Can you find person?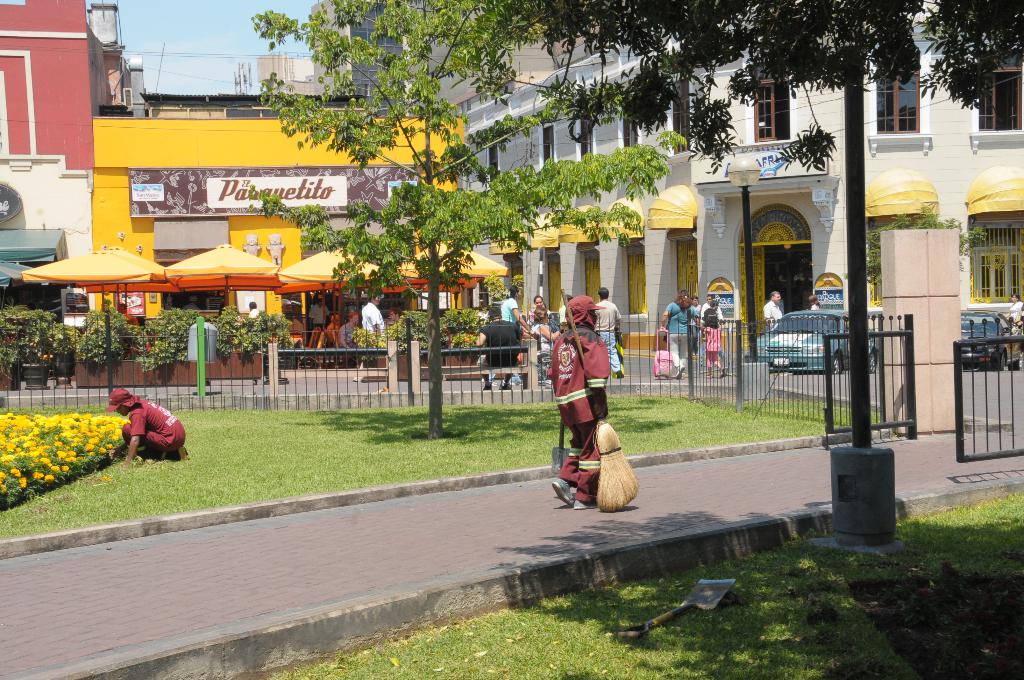
Yes, bounding box: pyautogui.locateOnScreen(472, 305, 522, 392).
